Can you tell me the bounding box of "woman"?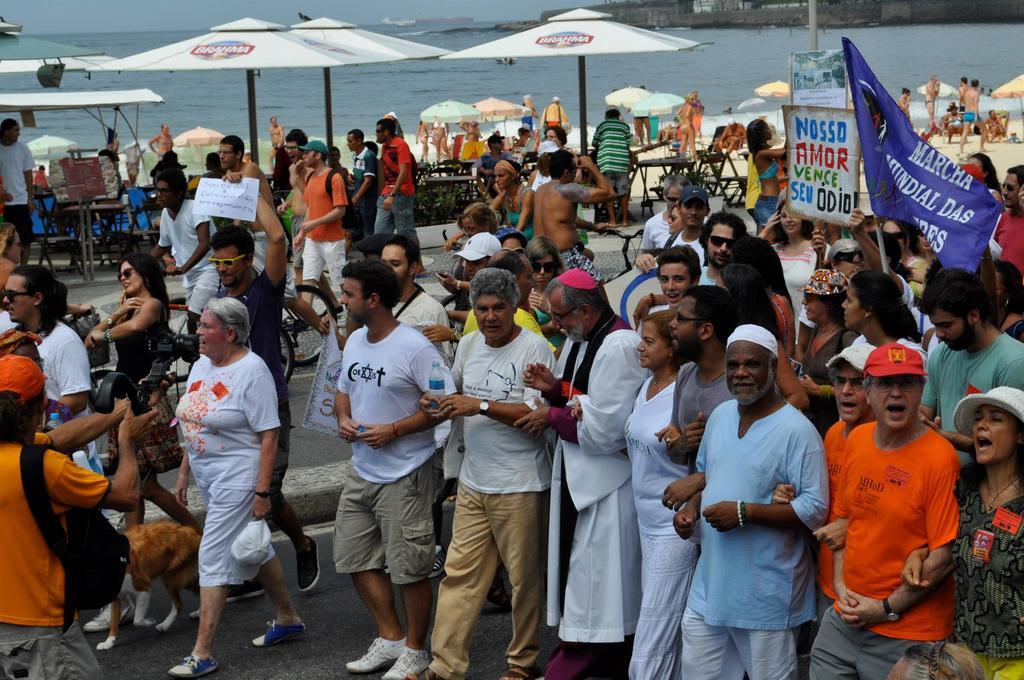
796,261,852,403.
